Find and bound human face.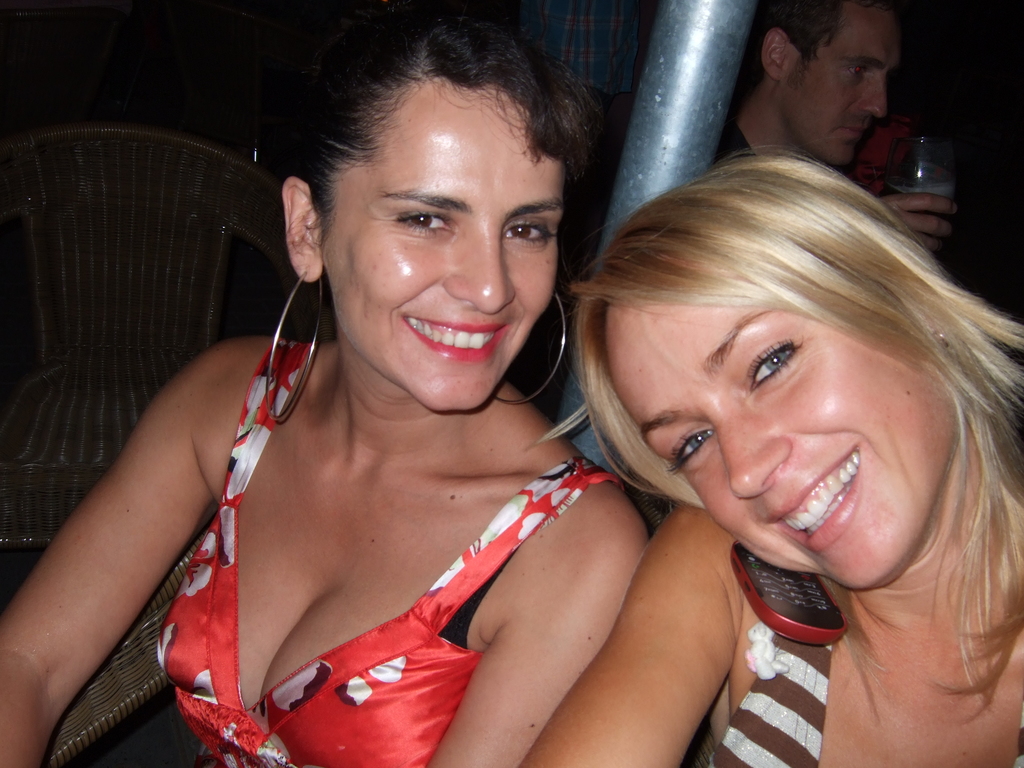
Bound: left=604, top=307, right=957, bottom=591.
